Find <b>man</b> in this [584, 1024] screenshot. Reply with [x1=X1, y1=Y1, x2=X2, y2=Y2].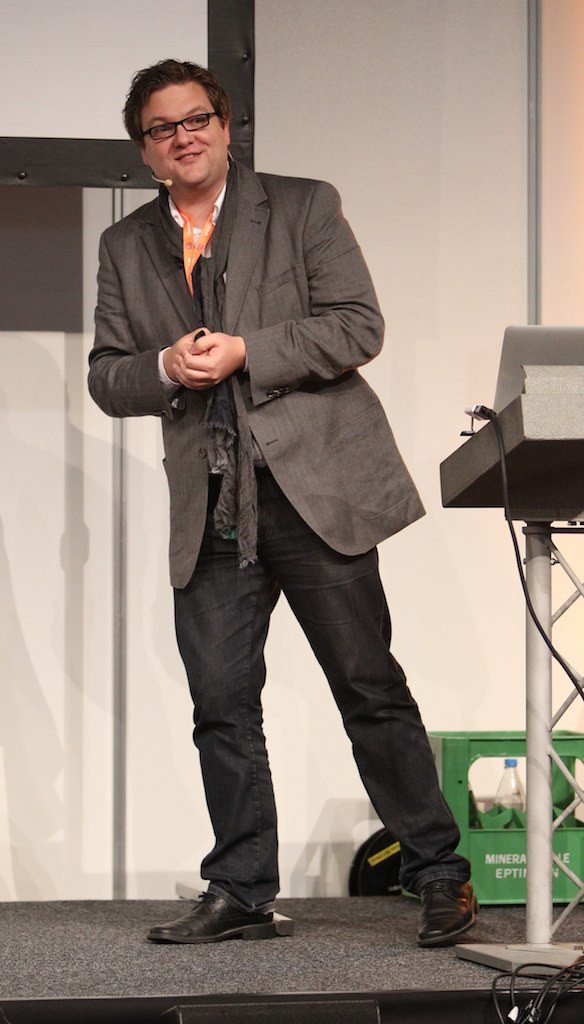
[x1=111, y1=213, x2=486, y2=928].
